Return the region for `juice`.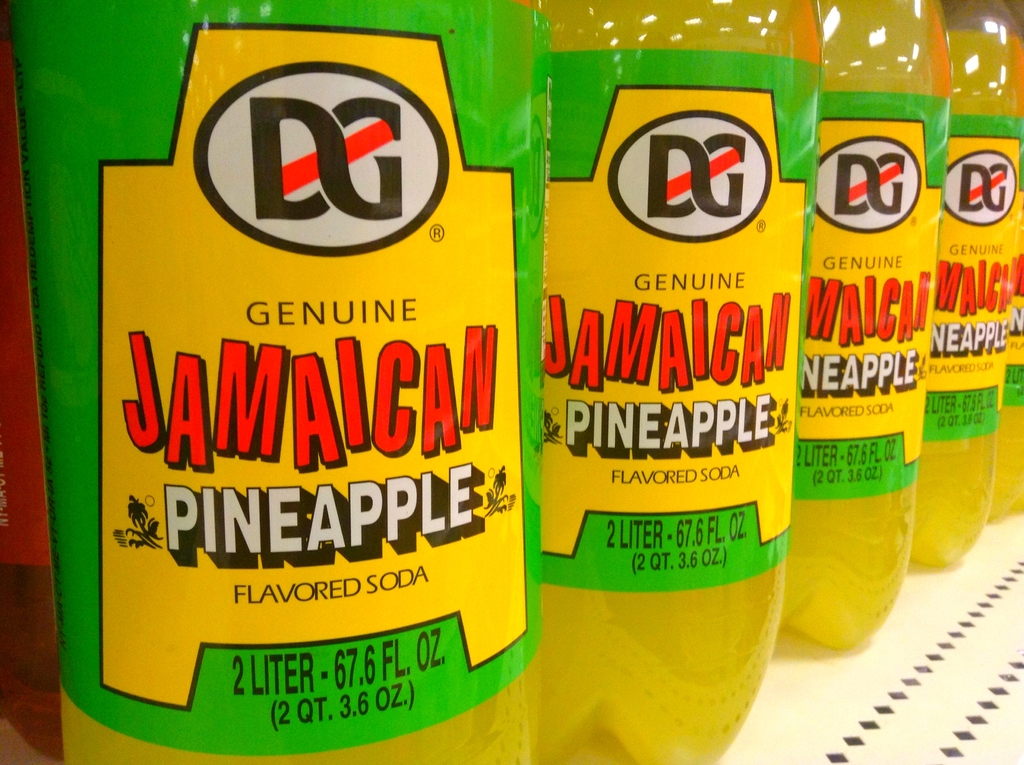
Rect(8, 0, 554, 764).
